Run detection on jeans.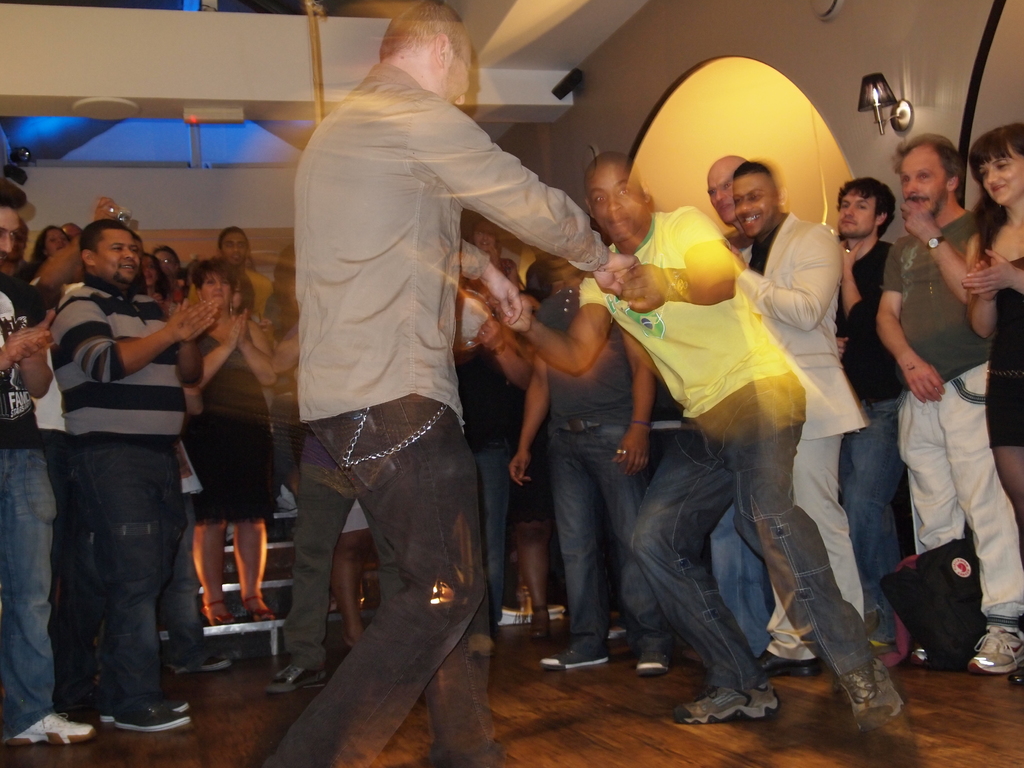
Result: pyautogui.locateOnScreen(472, 438, 511, 640).
